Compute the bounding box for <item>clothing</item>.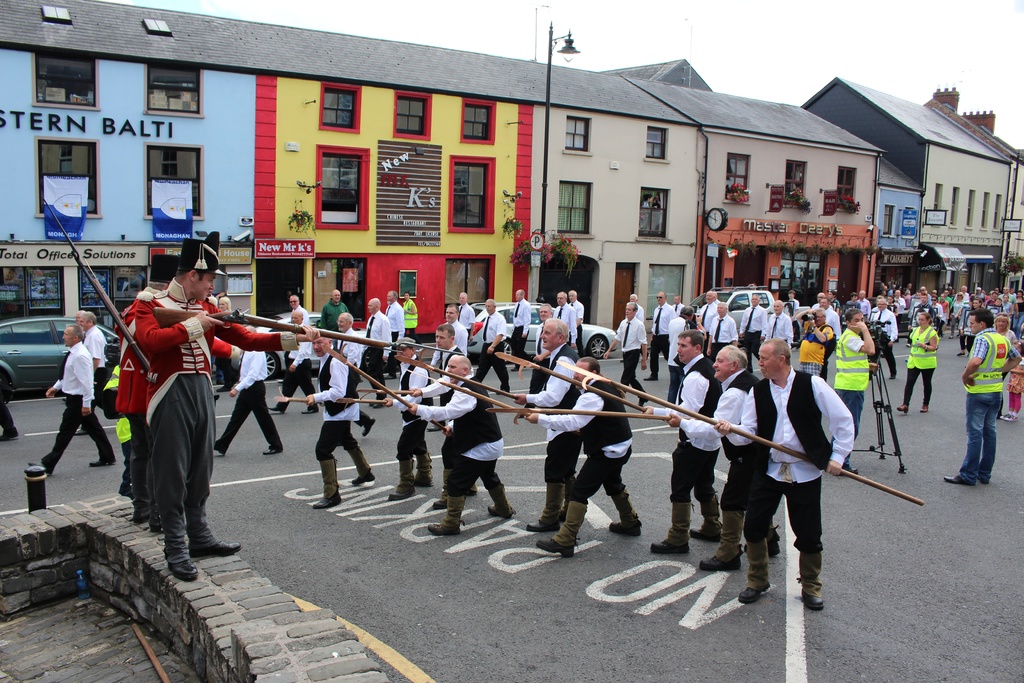
region(535, 377, 634, 502).
